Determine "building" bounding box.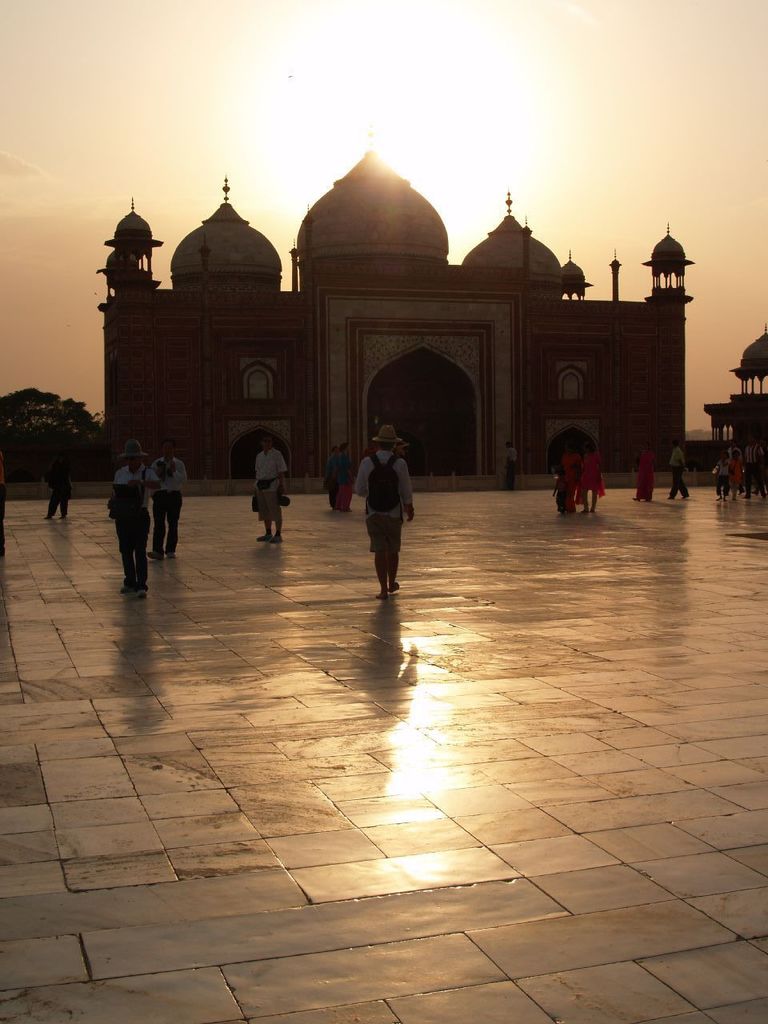
Determined: pyautogui.locateOnScreen(102, 144, 690, 498).
